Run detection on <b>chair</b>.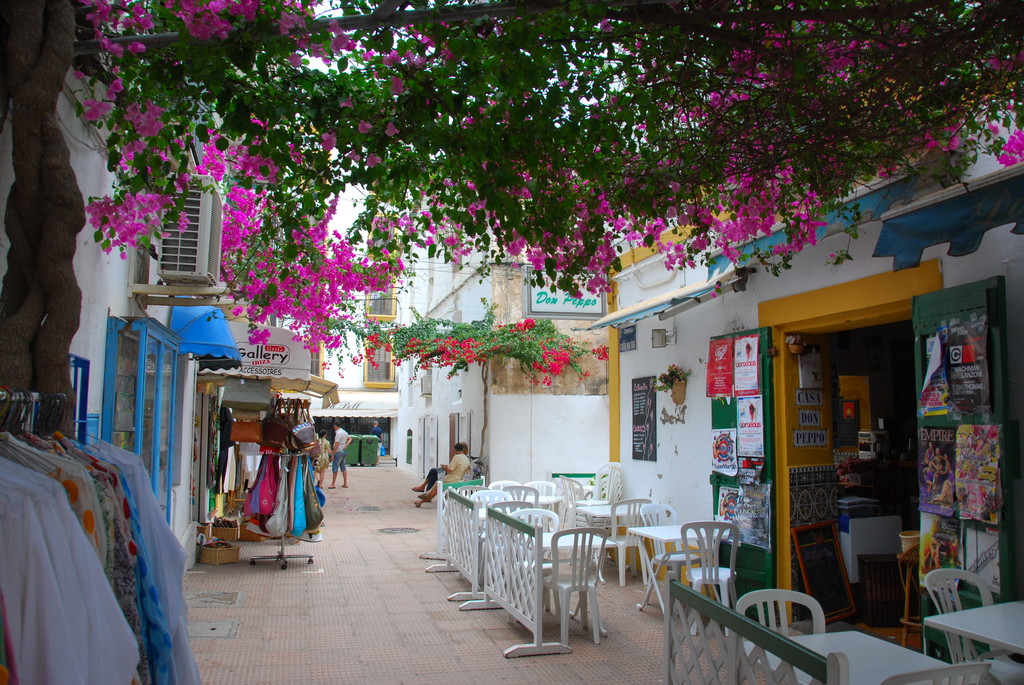
Result: [554, 475, 587, 546].
